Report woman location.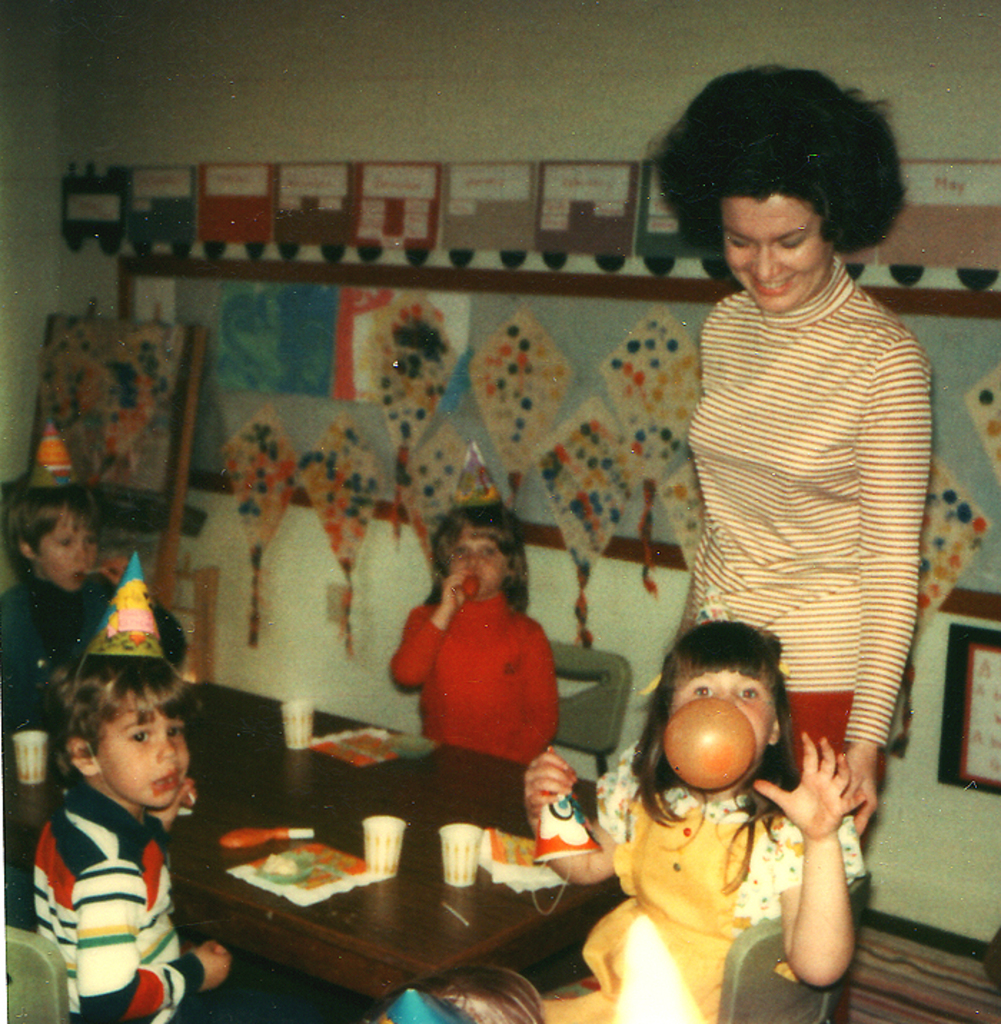
Report: select_region(635, 67, 958, 911).
